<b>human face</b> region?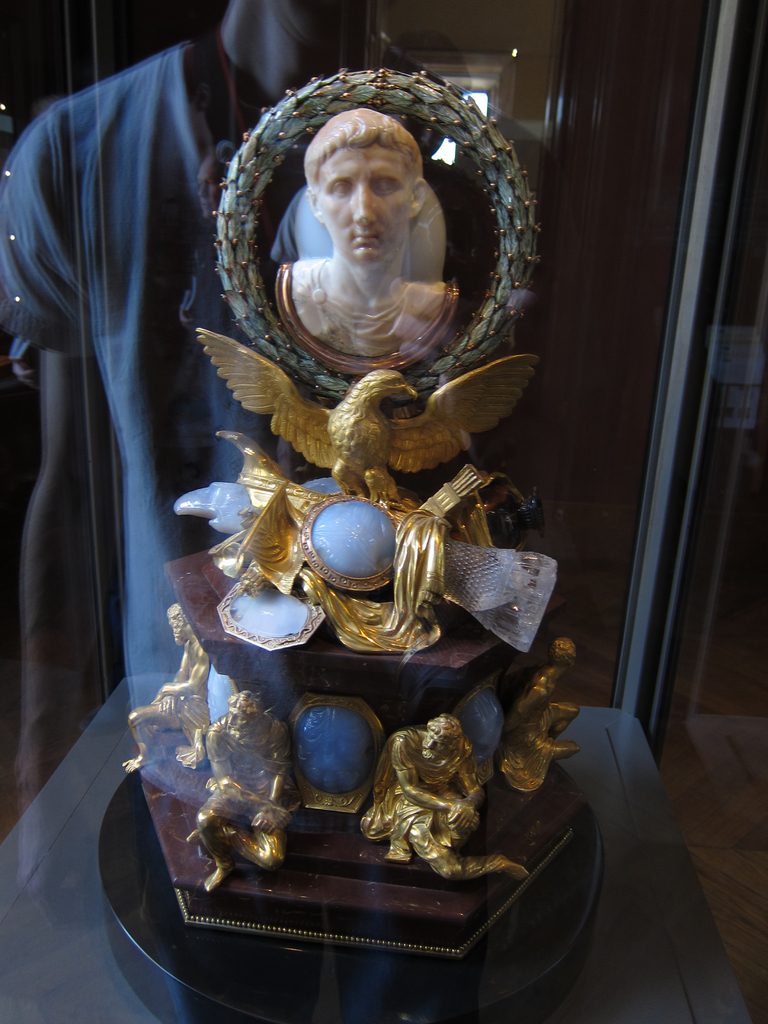
x1=311 y1=147 x2=416 y2=255
